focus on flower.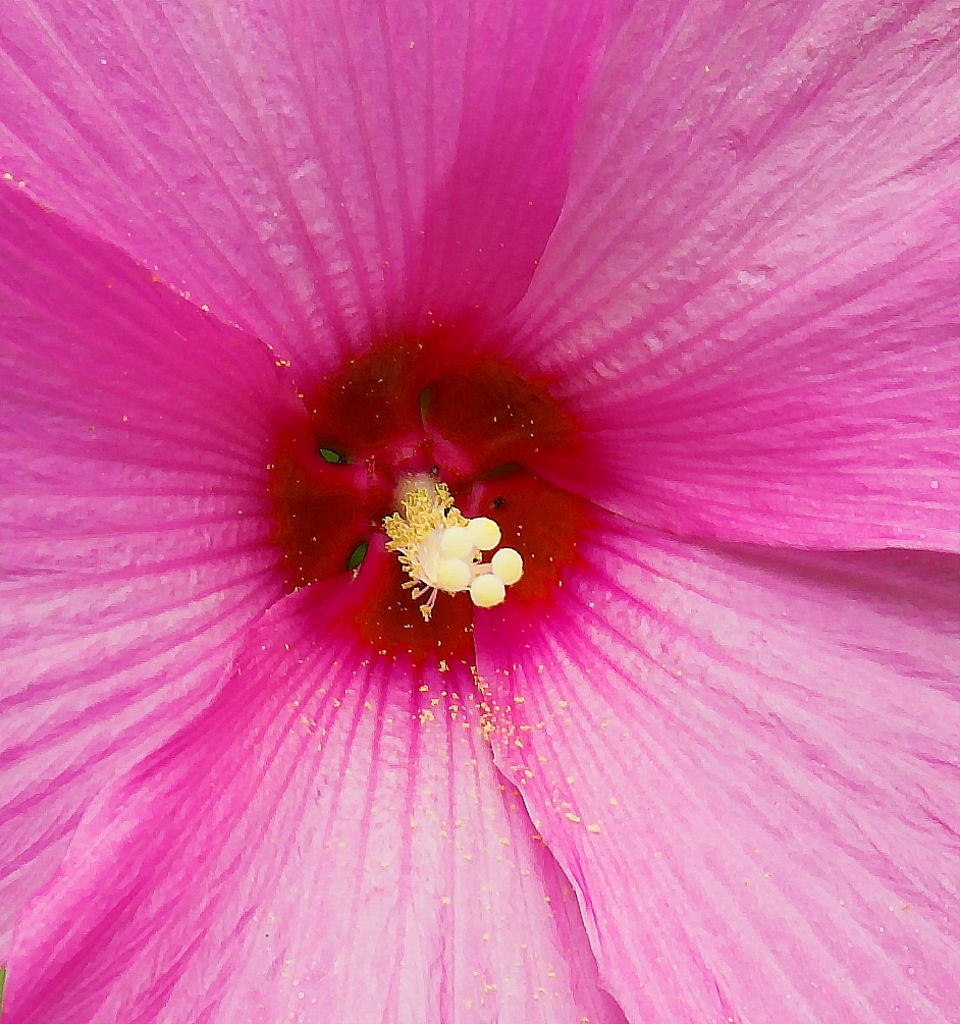
Focused at <box>0,19,936,1023</box>.
